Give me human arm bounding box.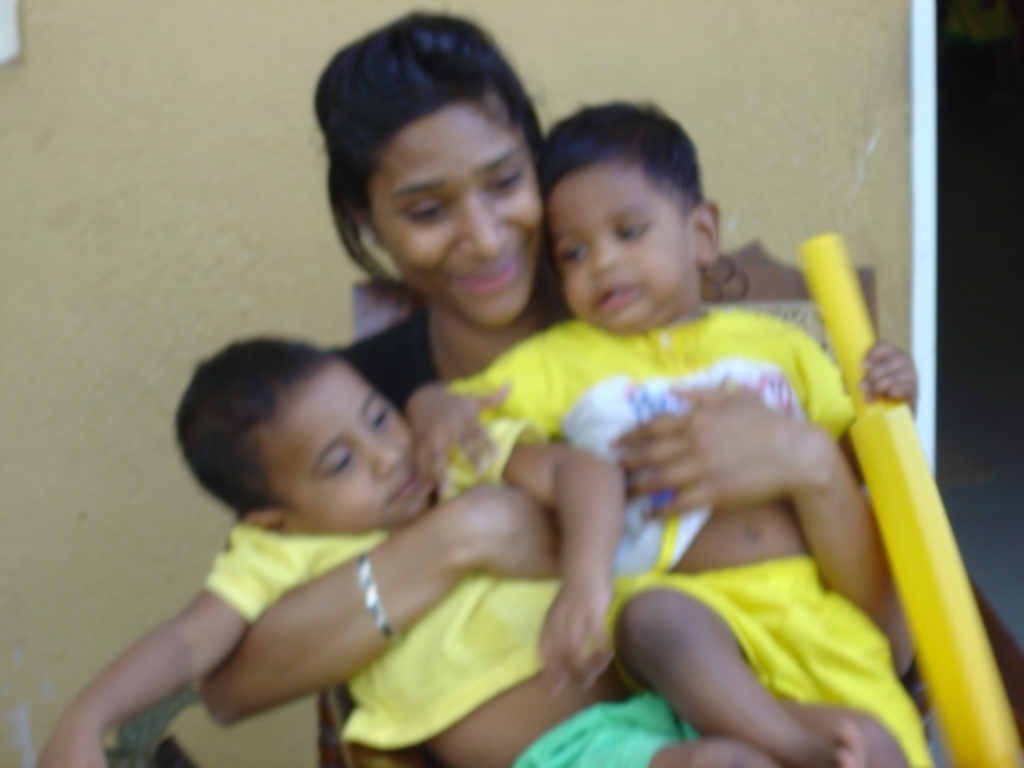
437/414/626/688.
